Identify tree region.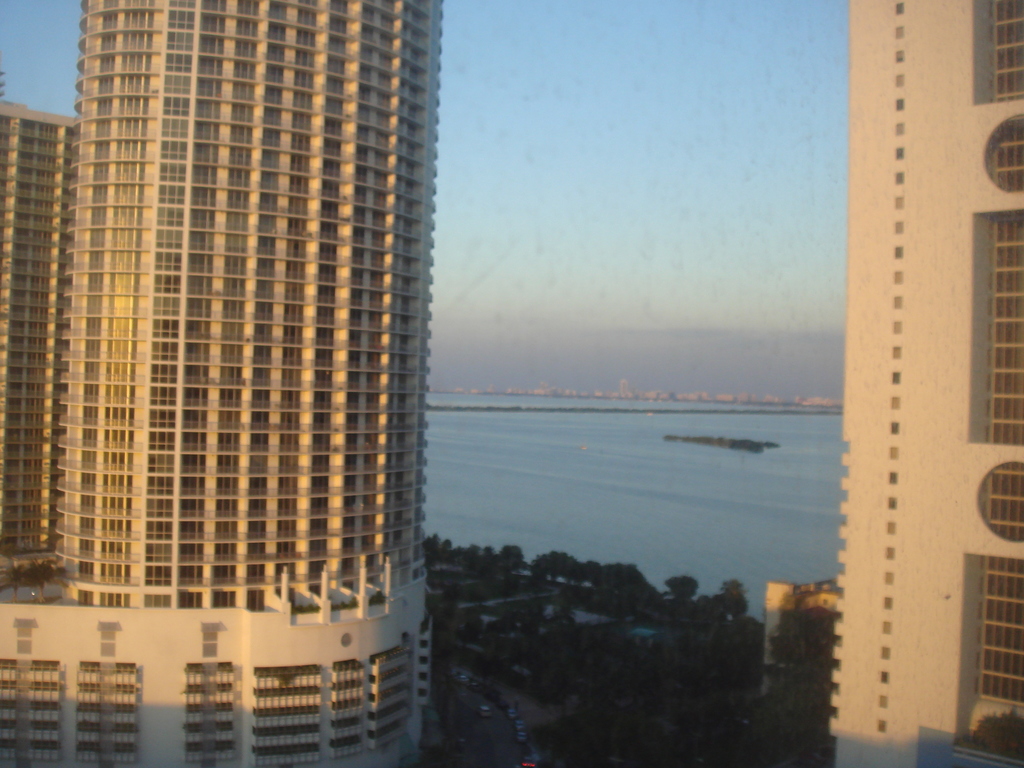
Region: pyautogui.locateOnScreen(663, 575, 700, 604).
